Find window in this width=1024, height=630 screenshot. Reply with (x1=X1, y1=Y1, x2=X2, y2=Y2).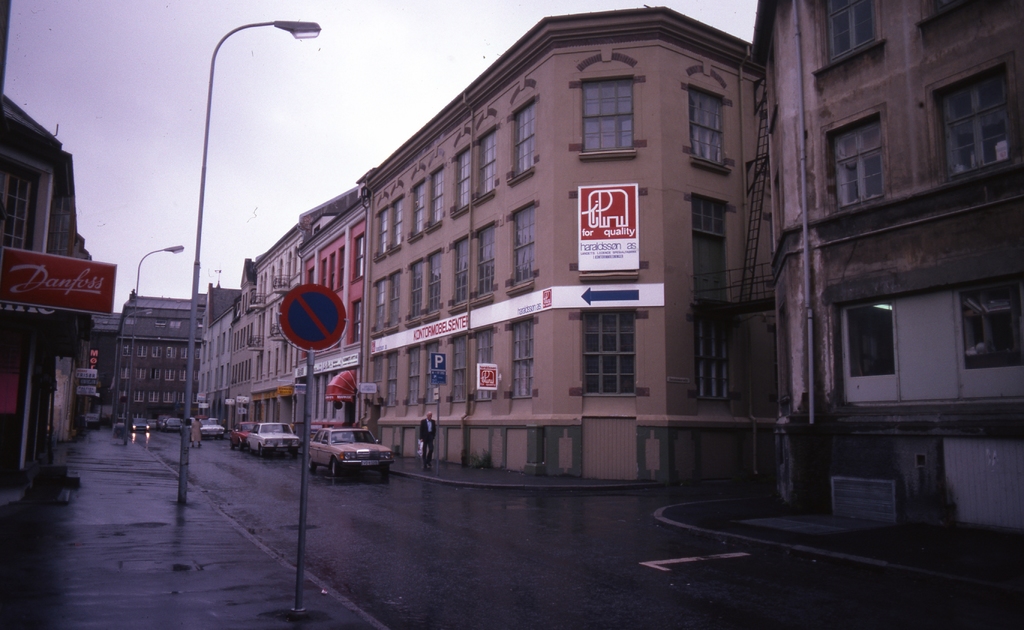
(x1=691, y1=311, x2=730, y2=400).
